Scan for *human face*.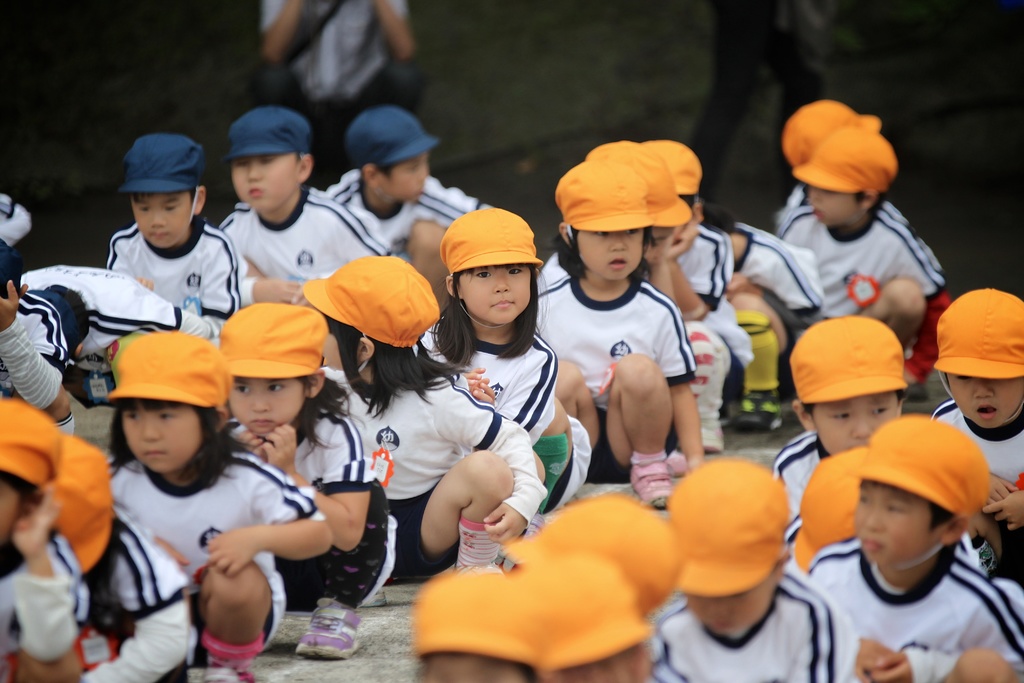
Scan result: <region>230, 379, 303, 436</region>.
